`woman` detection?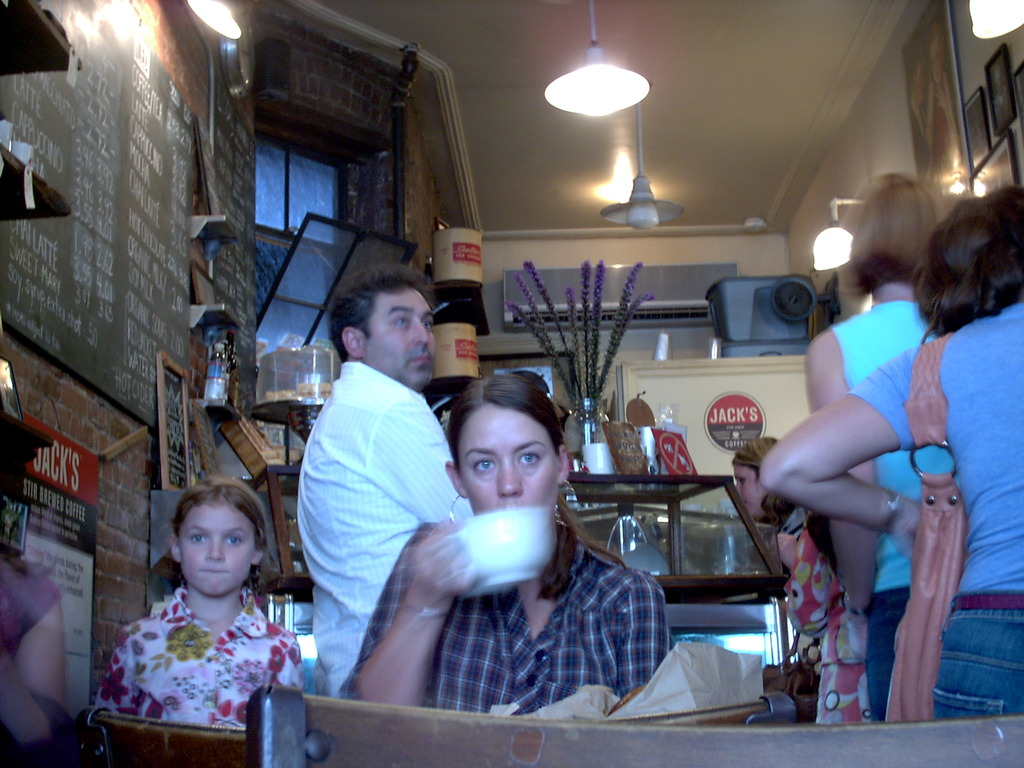
bbox=(360, 355, 669, 737)
